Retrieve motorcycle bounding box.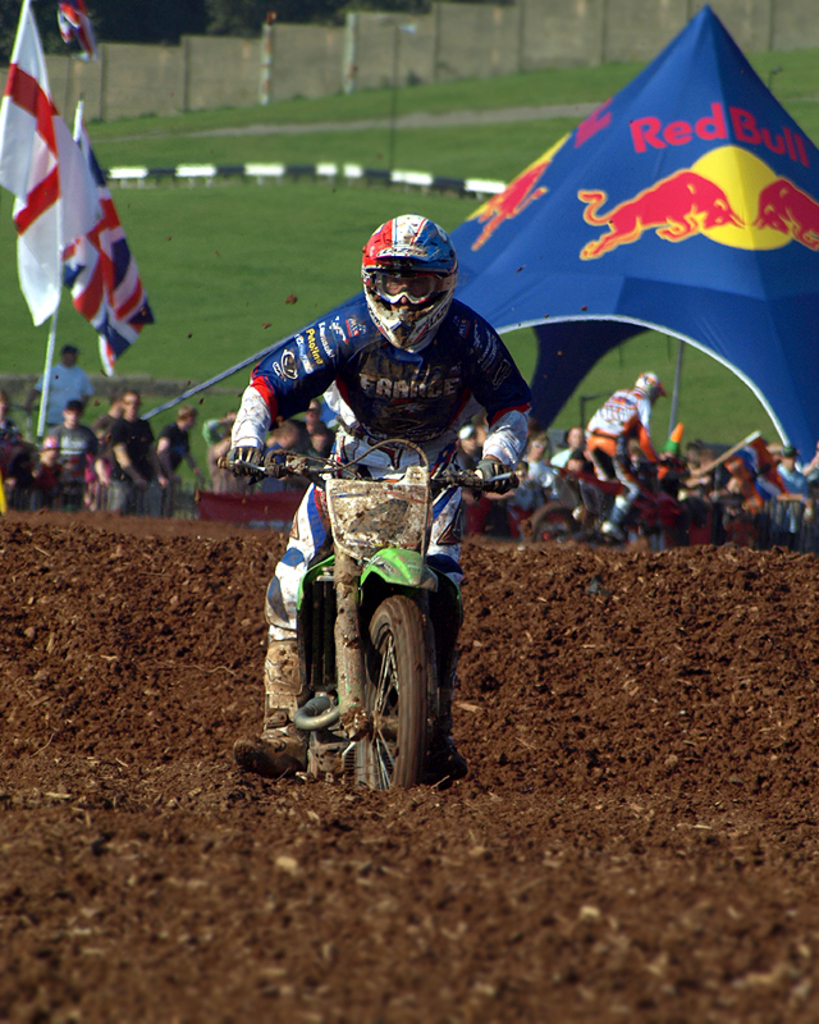
Bounding box: x1=512 y1=448 x2=708 y2=557.
